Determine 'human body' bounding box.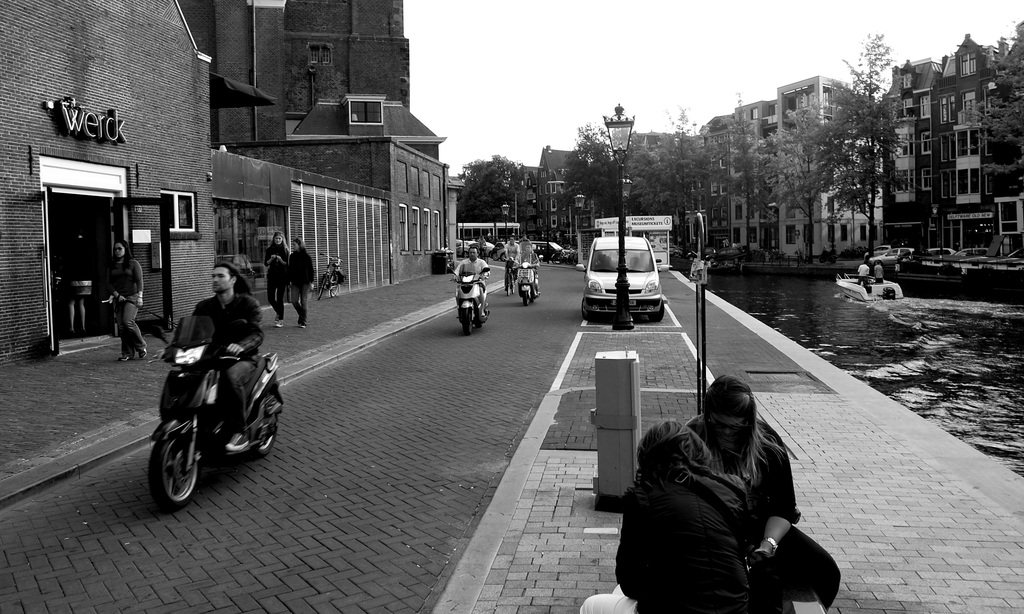
Determined: select_region(856, 264, 870, 286).
